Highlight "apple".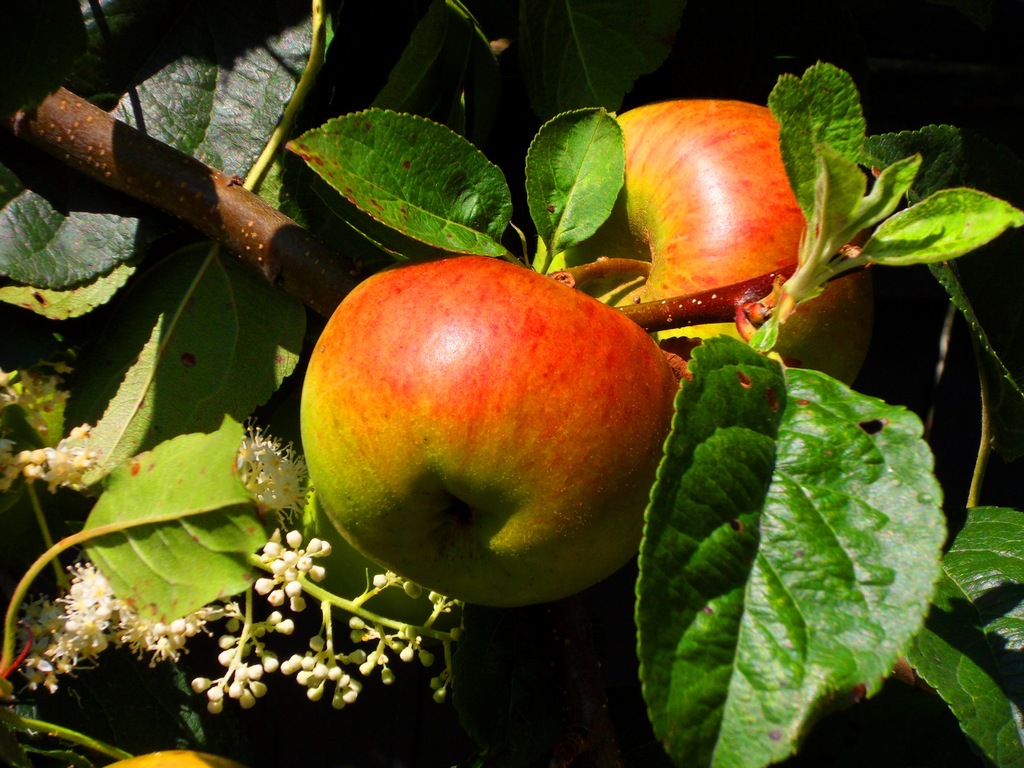
Highlighted region: x1=299 y1=253 x2=681 y2=611.
